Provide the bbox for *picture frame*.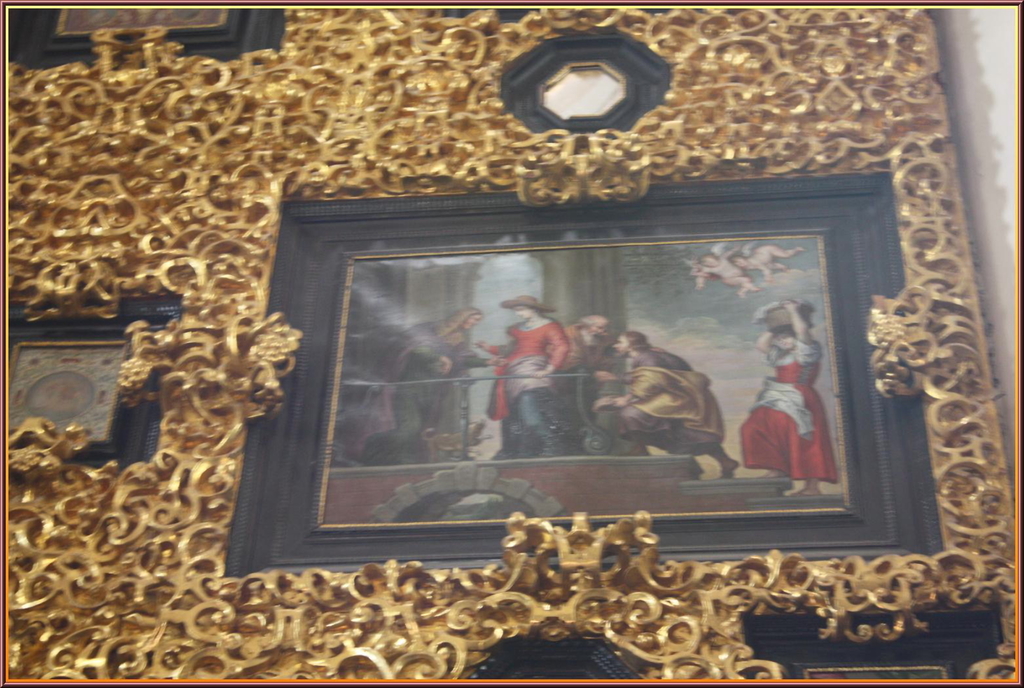
rect(740, 607, 1004, 679).
